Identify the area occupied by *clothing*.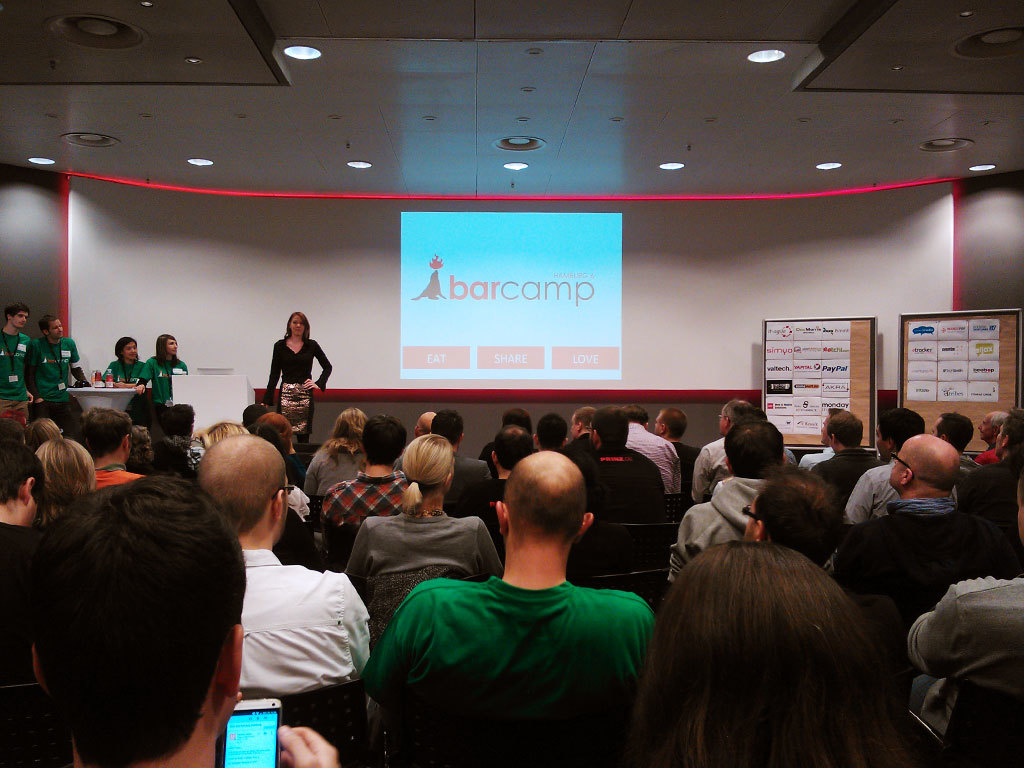
Area: left=383, top=532, right=657, bottom=748.
